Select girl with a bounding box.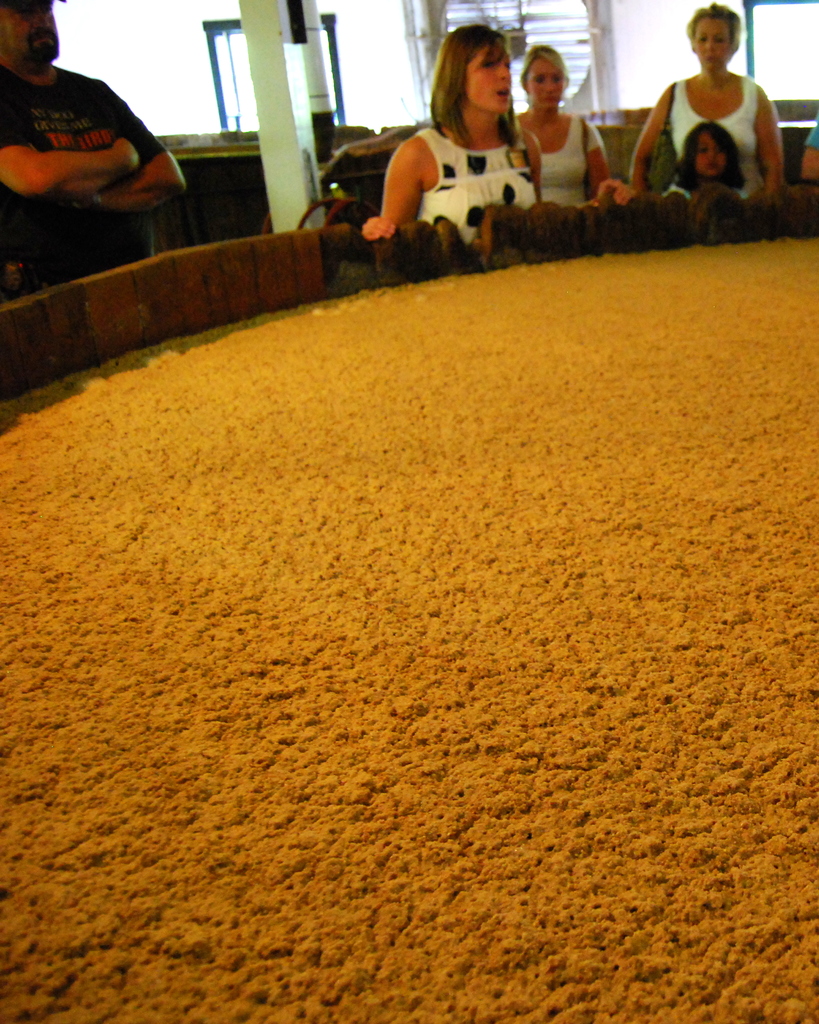
bbox=(361, 22, 546, 234).
